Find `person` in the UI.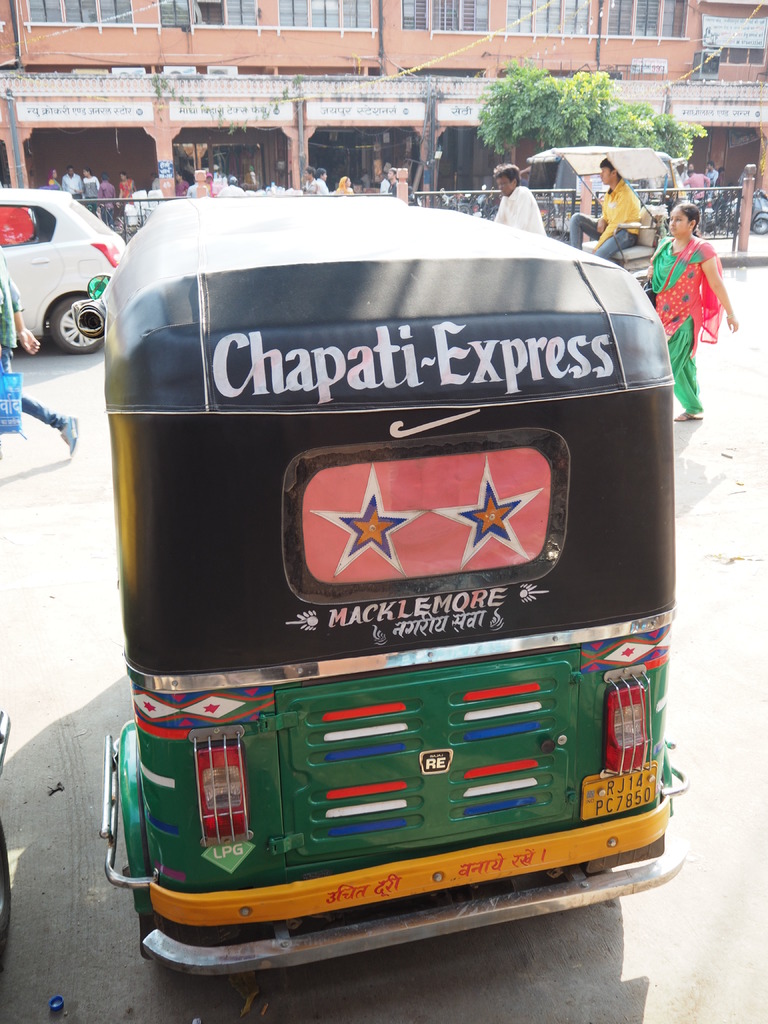
UI element at 701 153 717 197.
